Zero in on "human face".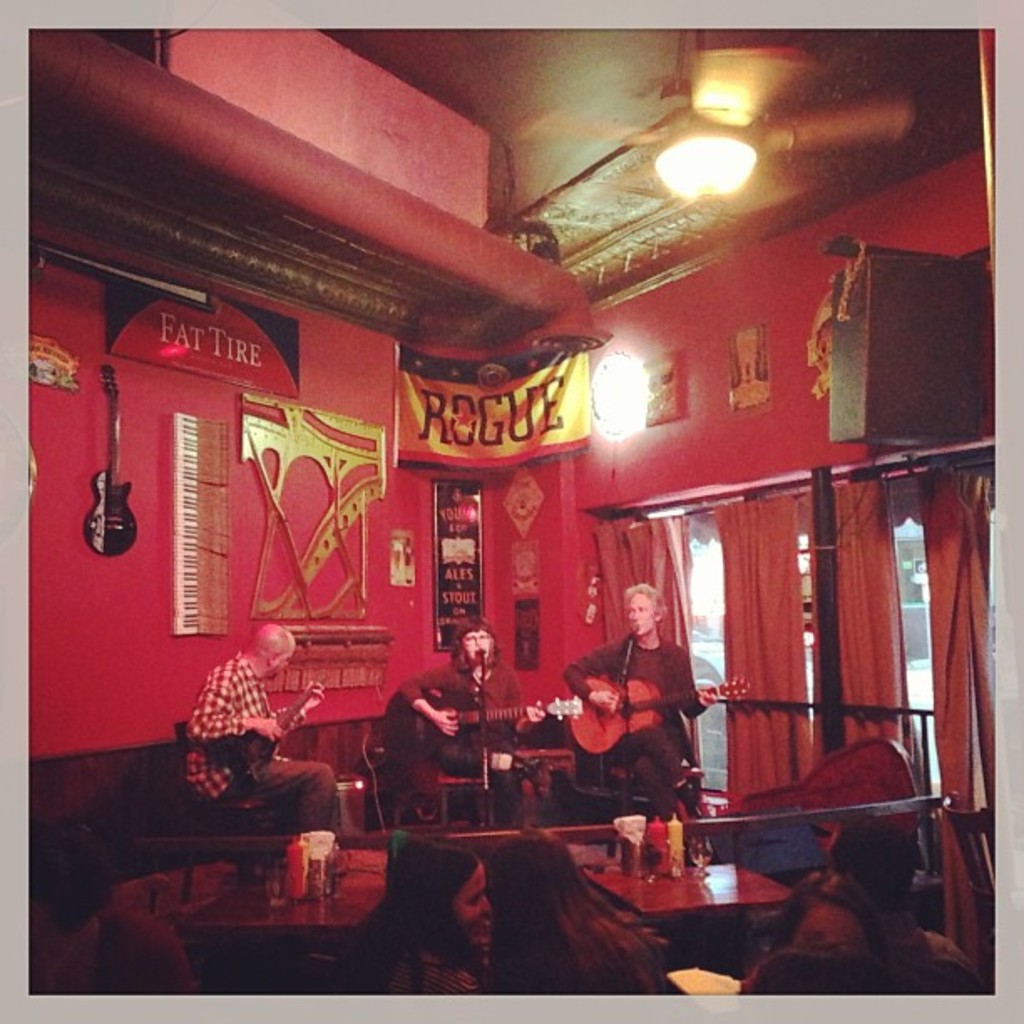
Zeroed in: (x1=627, y1=592, x2=659, y2=641).
